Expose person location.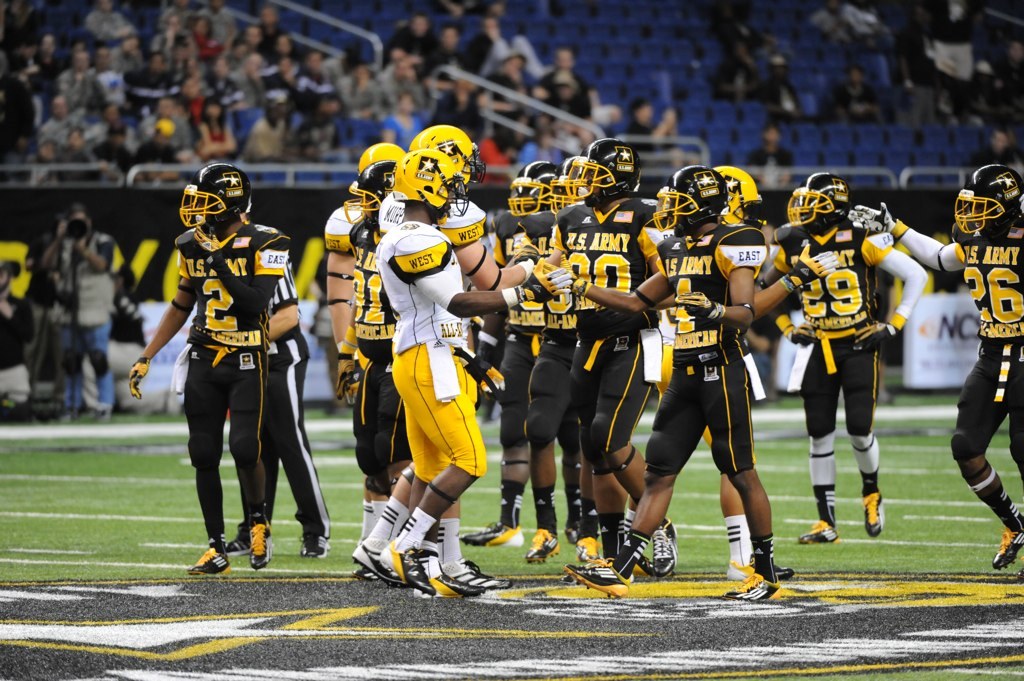
Exposed at l=228, t=16, r=268, b=56.
